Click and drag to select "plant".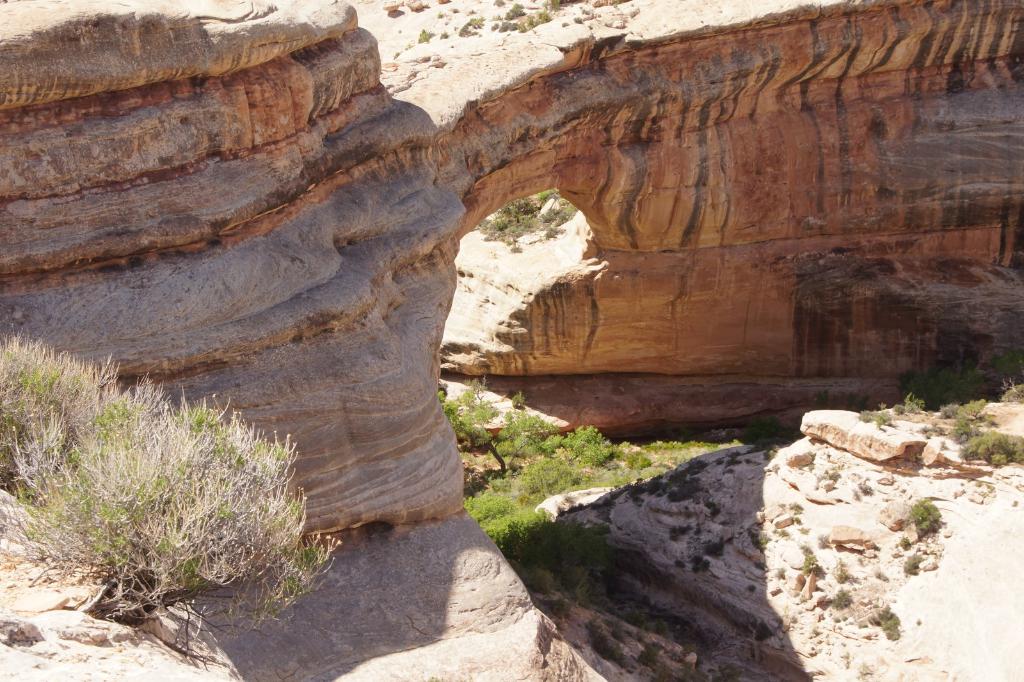
Selection: <bbox>897, 534, 915, 551</bbox>.
